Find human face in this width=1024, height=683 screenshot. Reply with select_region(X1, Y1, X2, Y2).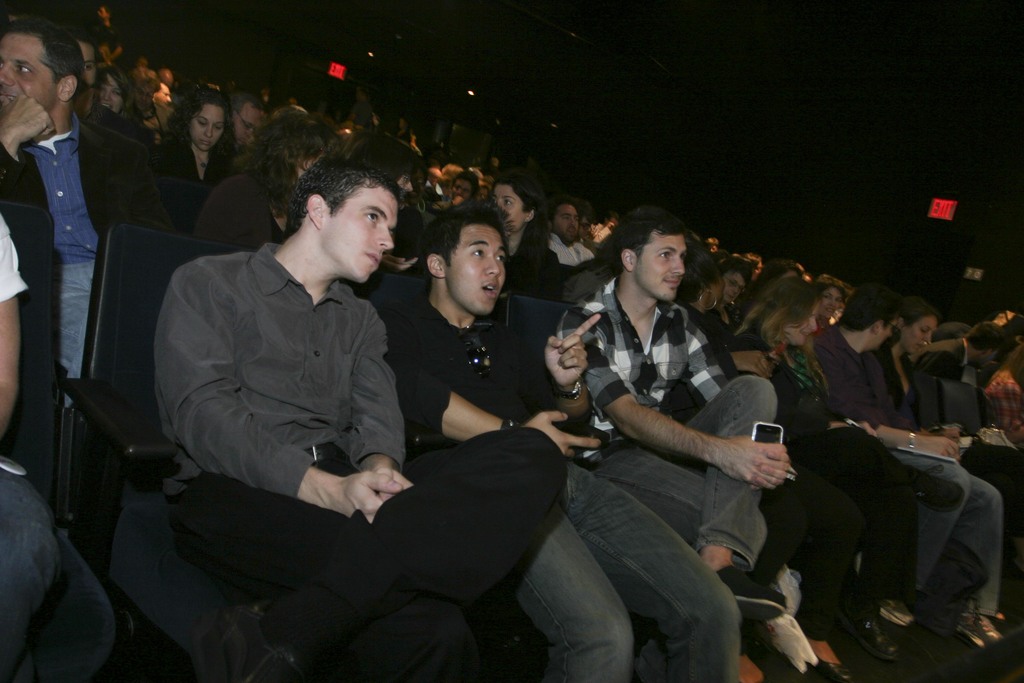
select_region(442, 224, 509, 317).
